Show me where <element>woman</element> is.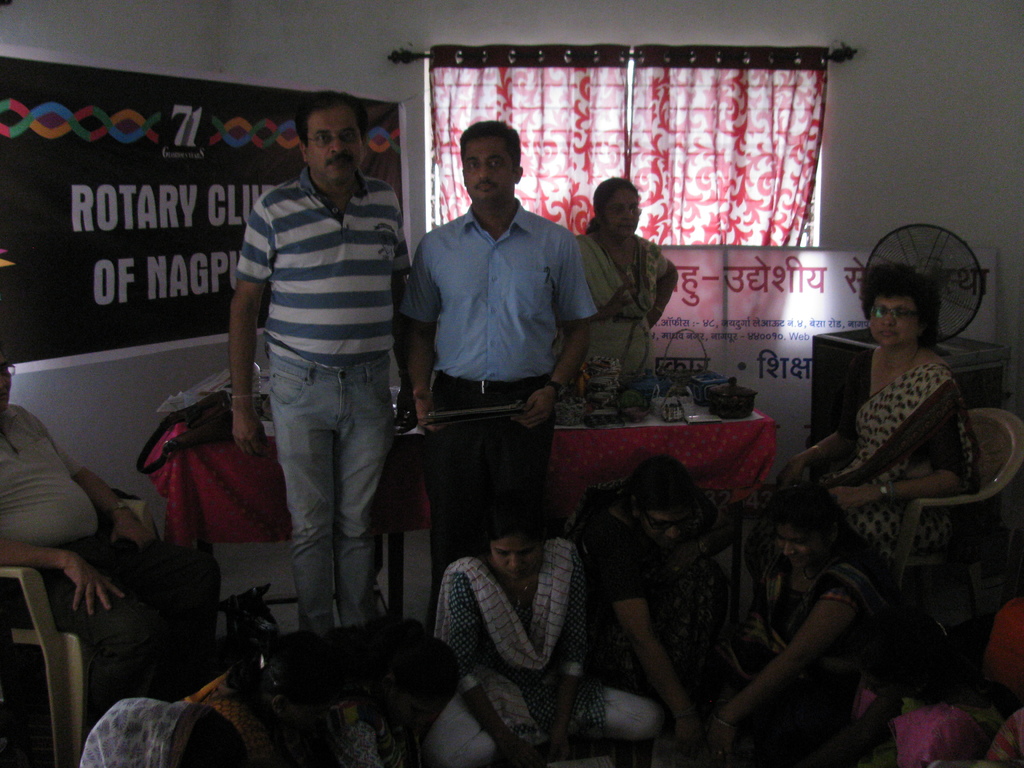
<element>woman</element> is at x1=417 y1=522 x2=664 y2=767.
